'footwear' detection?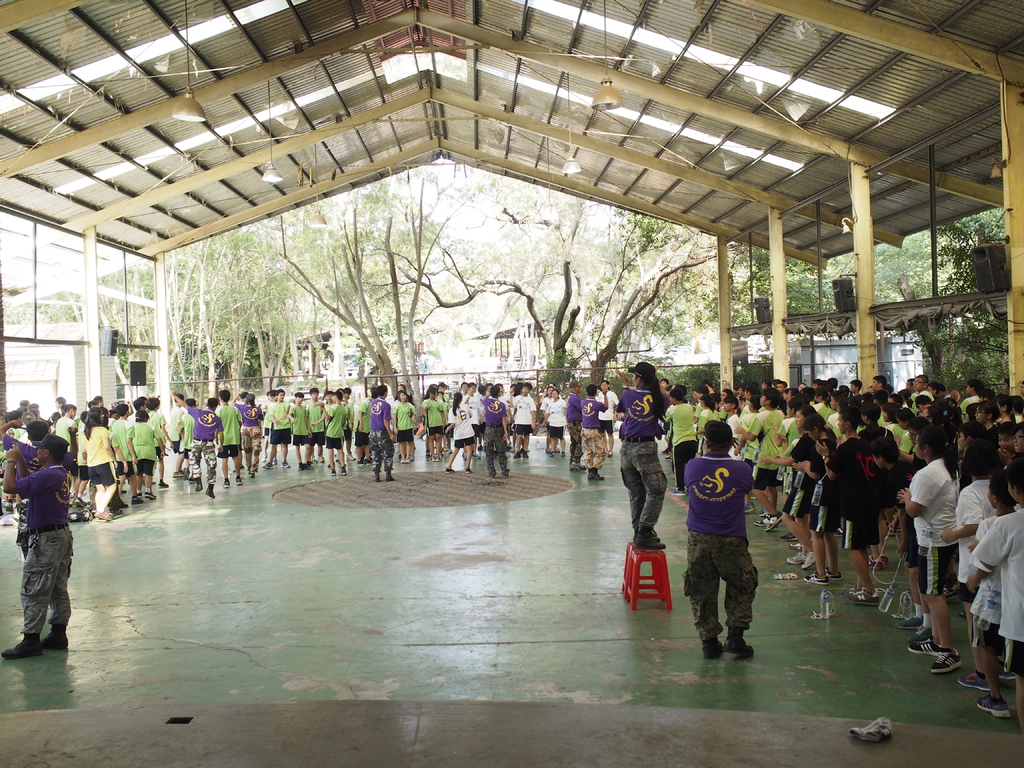
<box>464,450,479,458</box>
